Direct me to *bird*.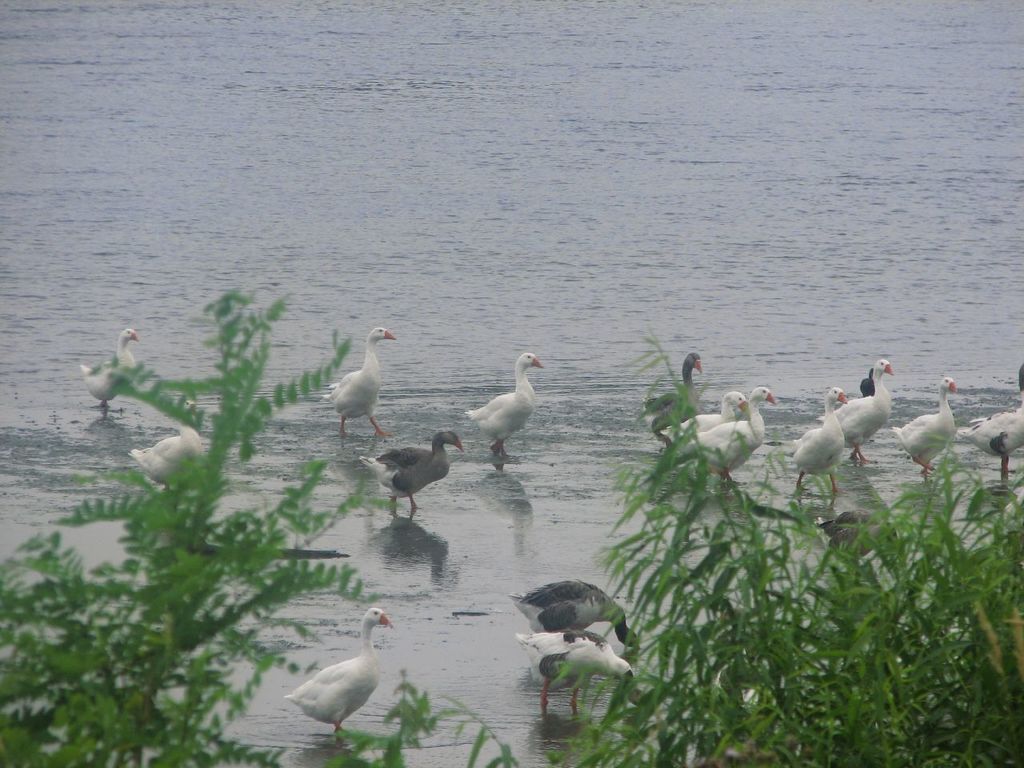
Direction: <region>359, 430, 470, 511</region>.
